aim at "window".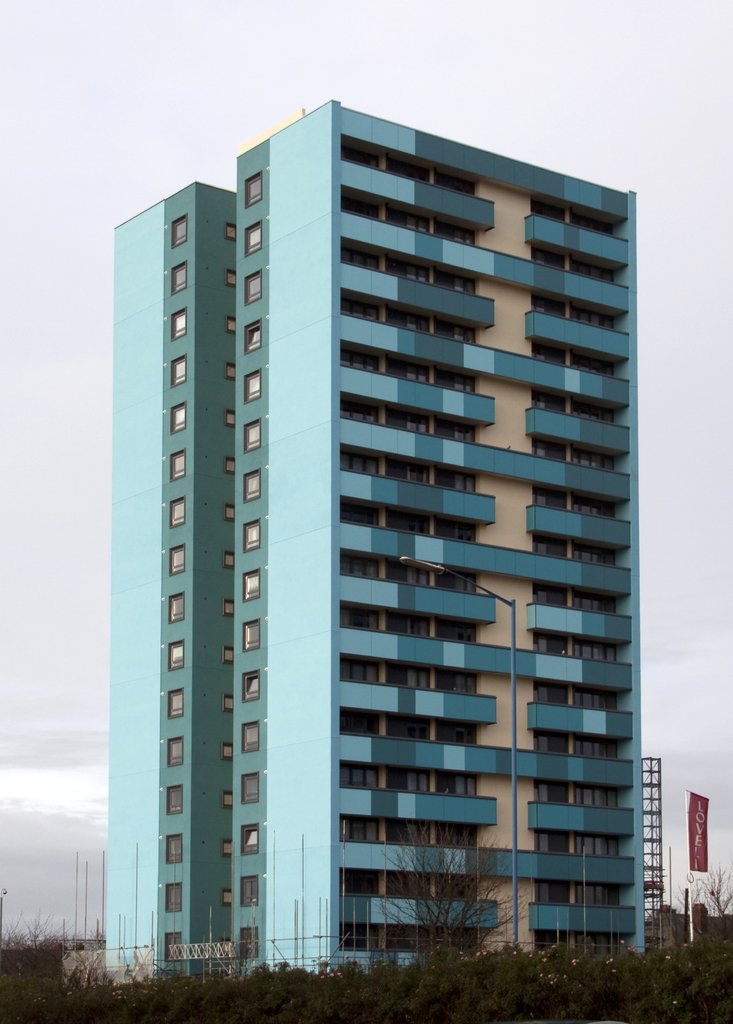
Aimed at [244, 367, 258, 403].
